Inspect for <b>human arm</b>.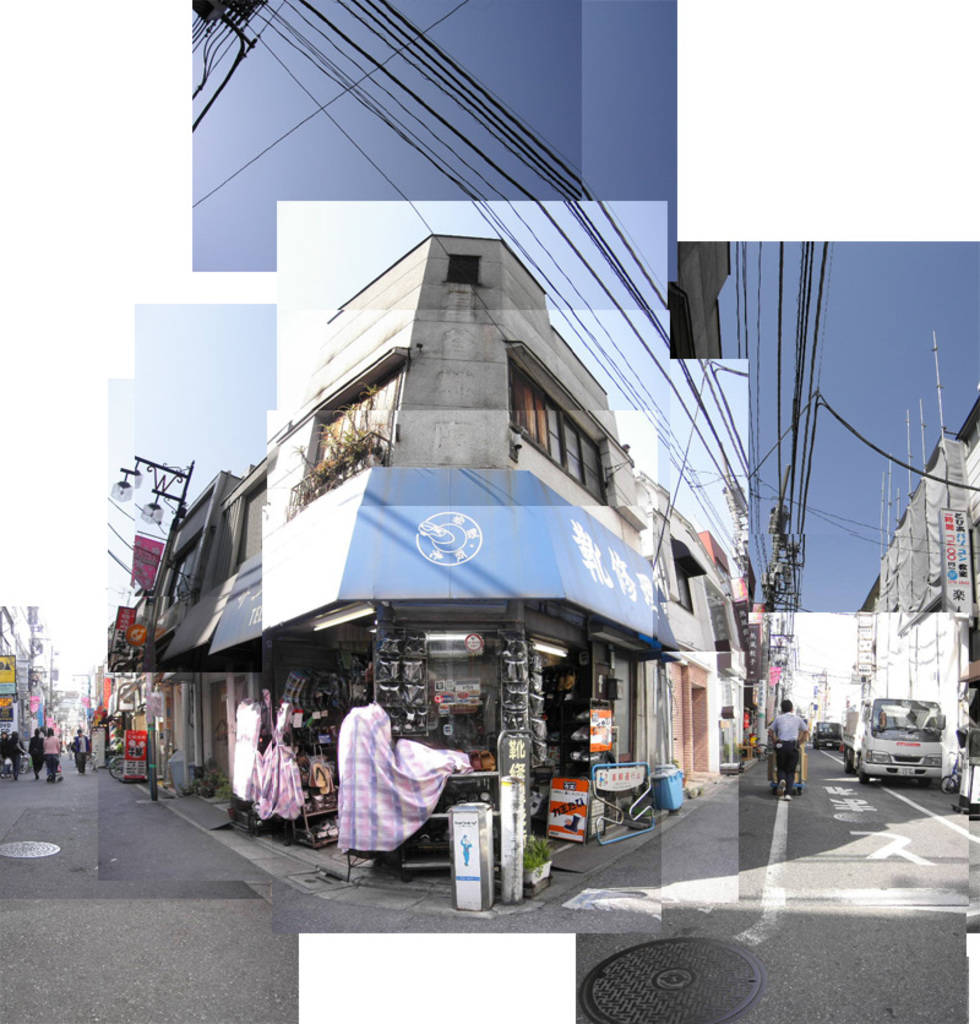
Inspection: 85, 737, 92, 756.
